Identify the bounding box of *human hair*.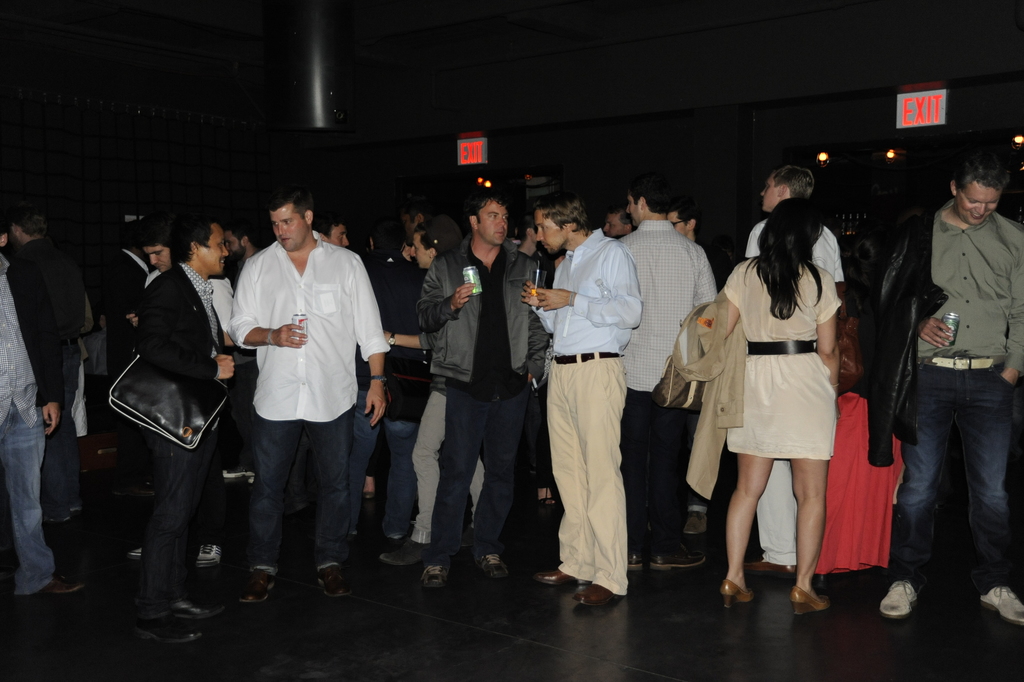
[left=669, top=195, right=697, bottom=229].
